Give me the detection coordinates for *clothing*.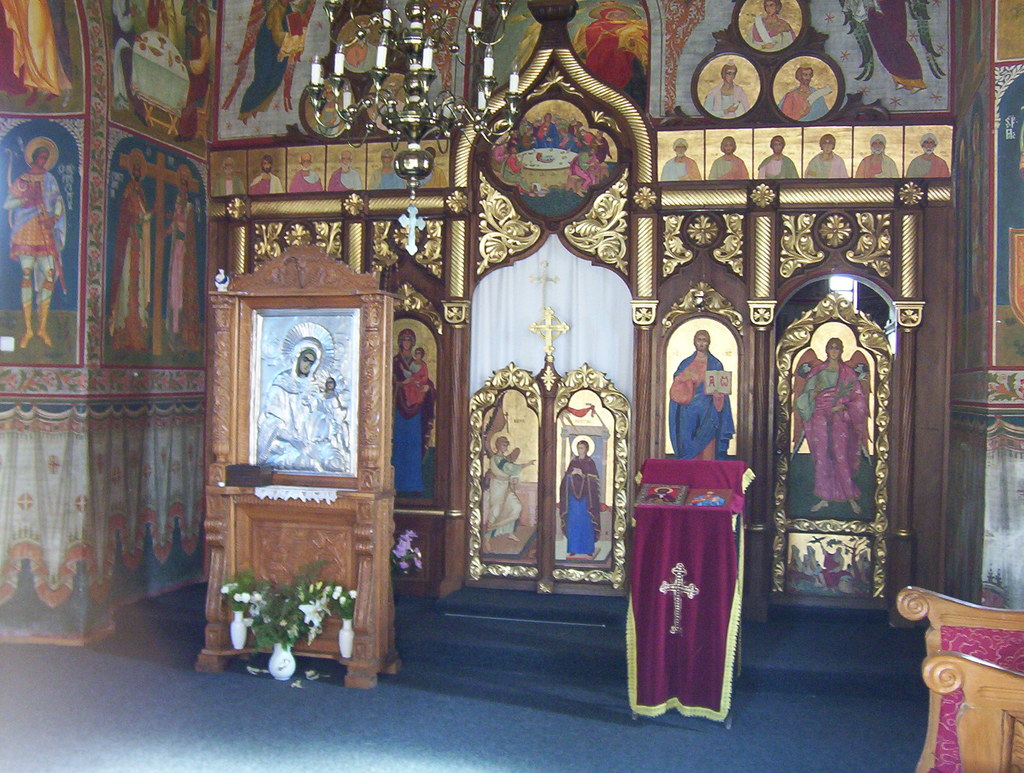
(105,188,154,349).
